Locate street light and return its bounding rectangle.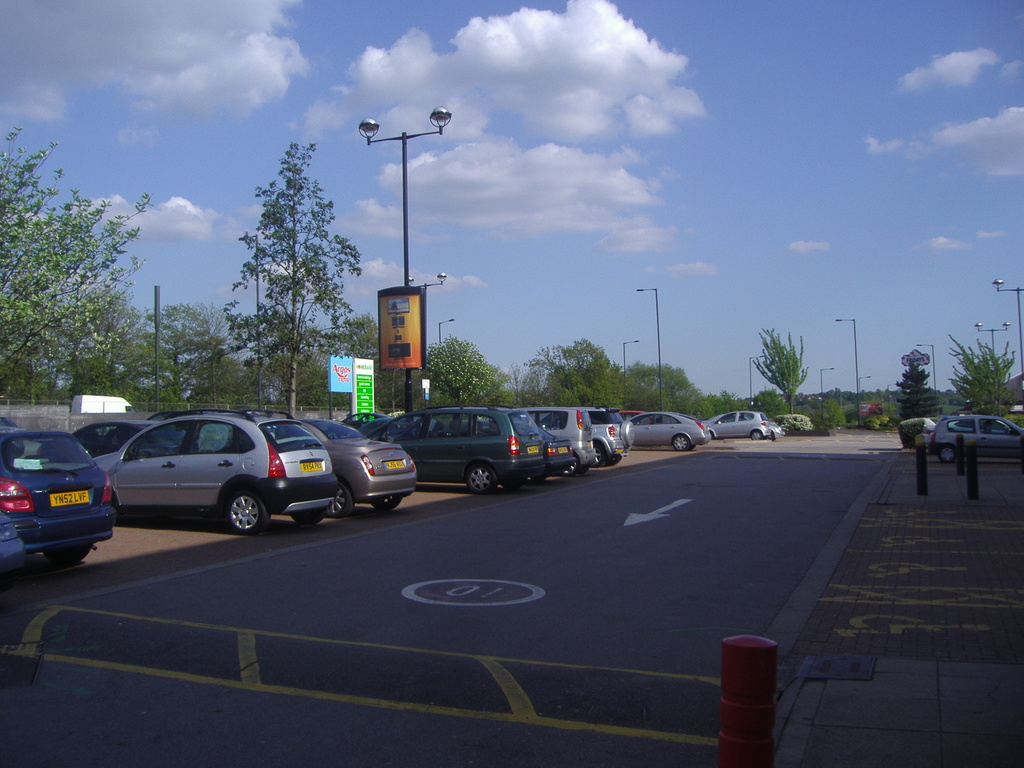
x1=351 y1=118 x2=434 y2=280.
